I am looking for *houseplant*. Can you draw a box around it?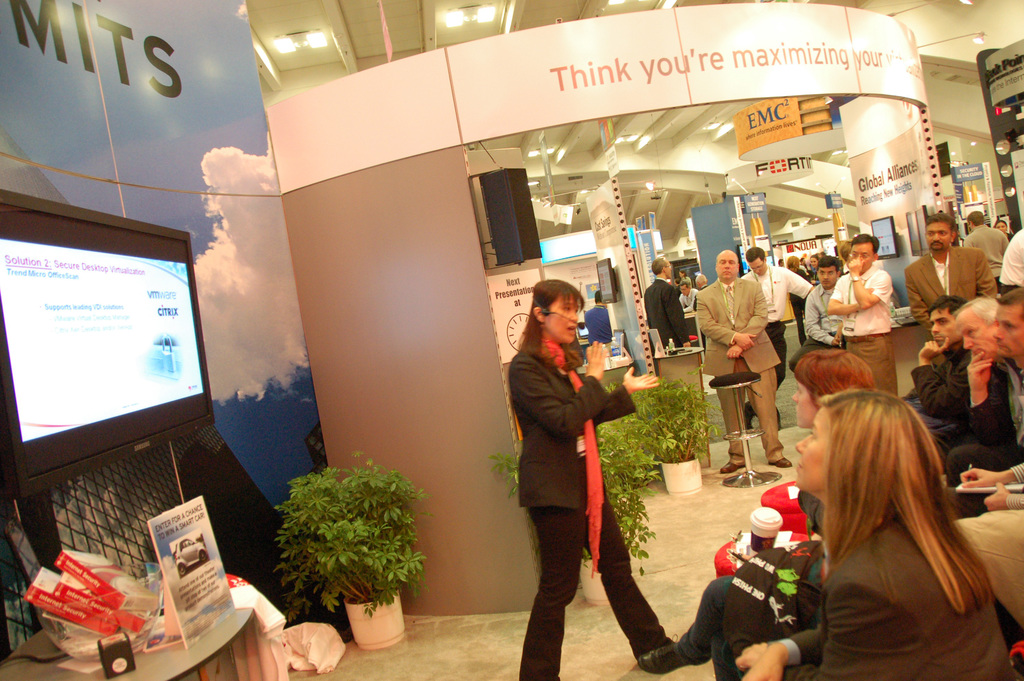
Sure, the bounding box is [609,363,706,495].
